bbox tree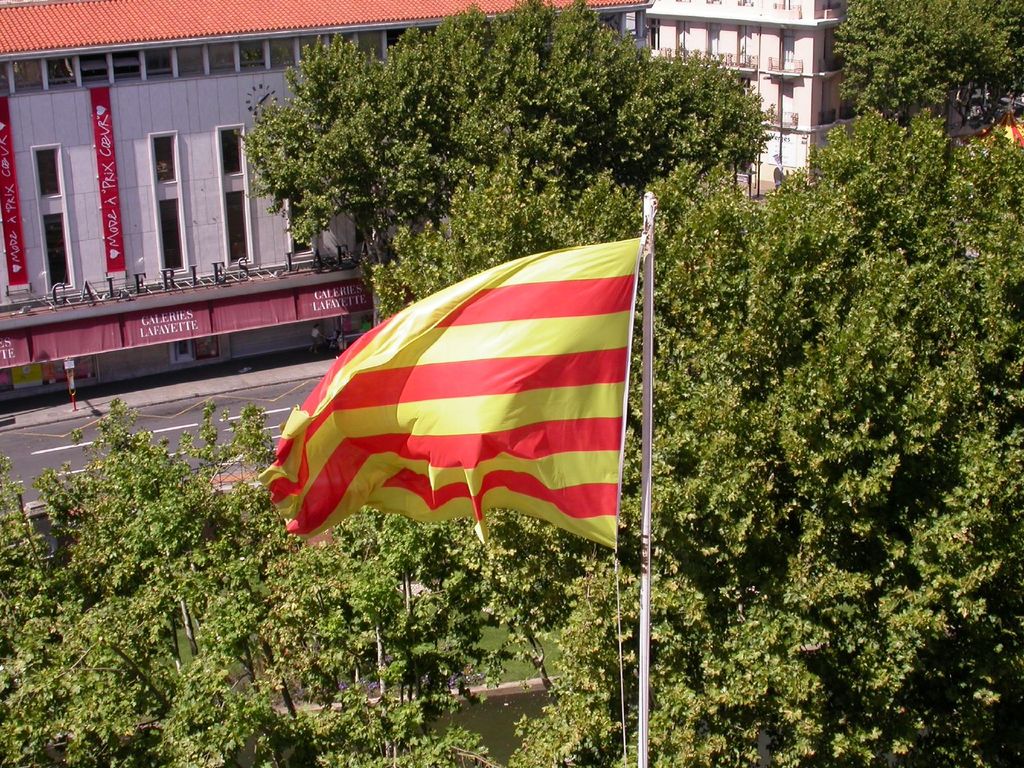
<region>243, 0, 774, 267</region>
